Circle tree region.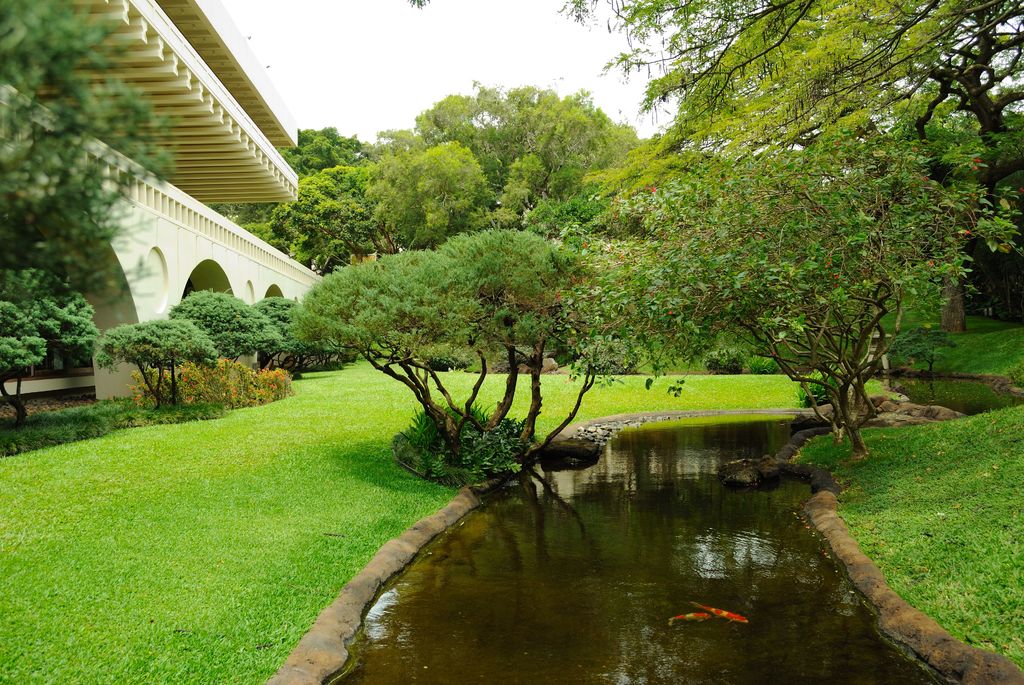
Region: 412, 75, 646, 235.
